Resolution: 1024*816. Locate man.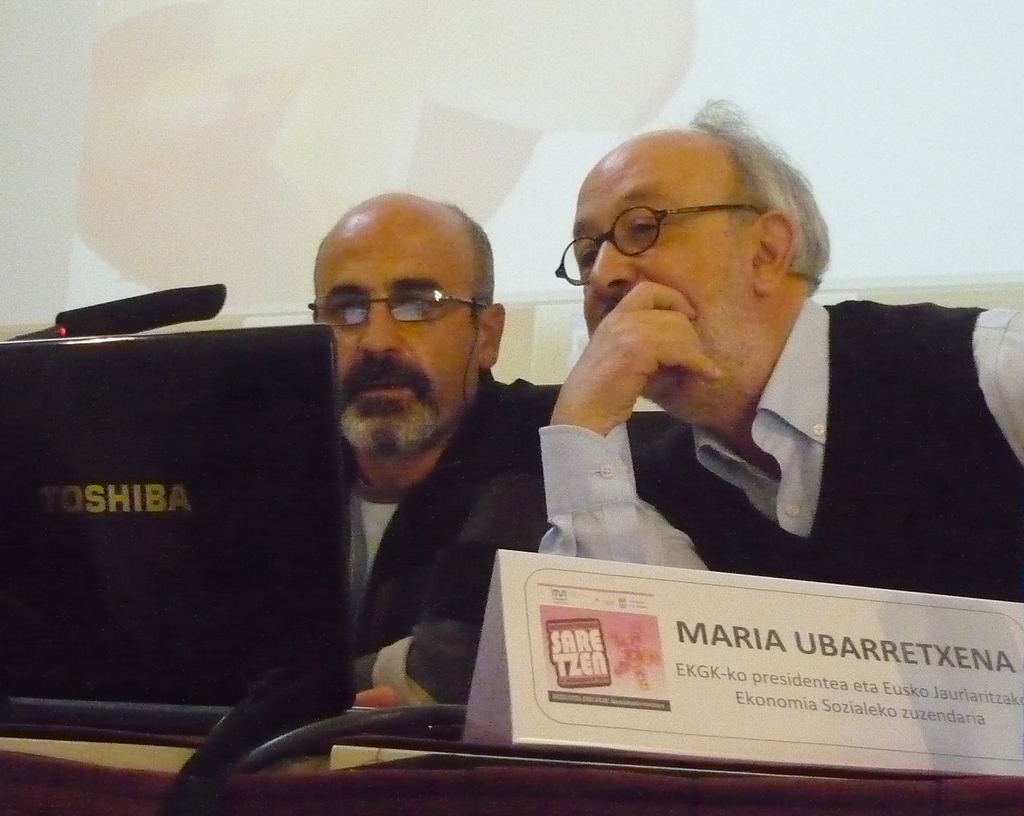
pyautogui.locateOnScreen(307, 189, 563, 705).
